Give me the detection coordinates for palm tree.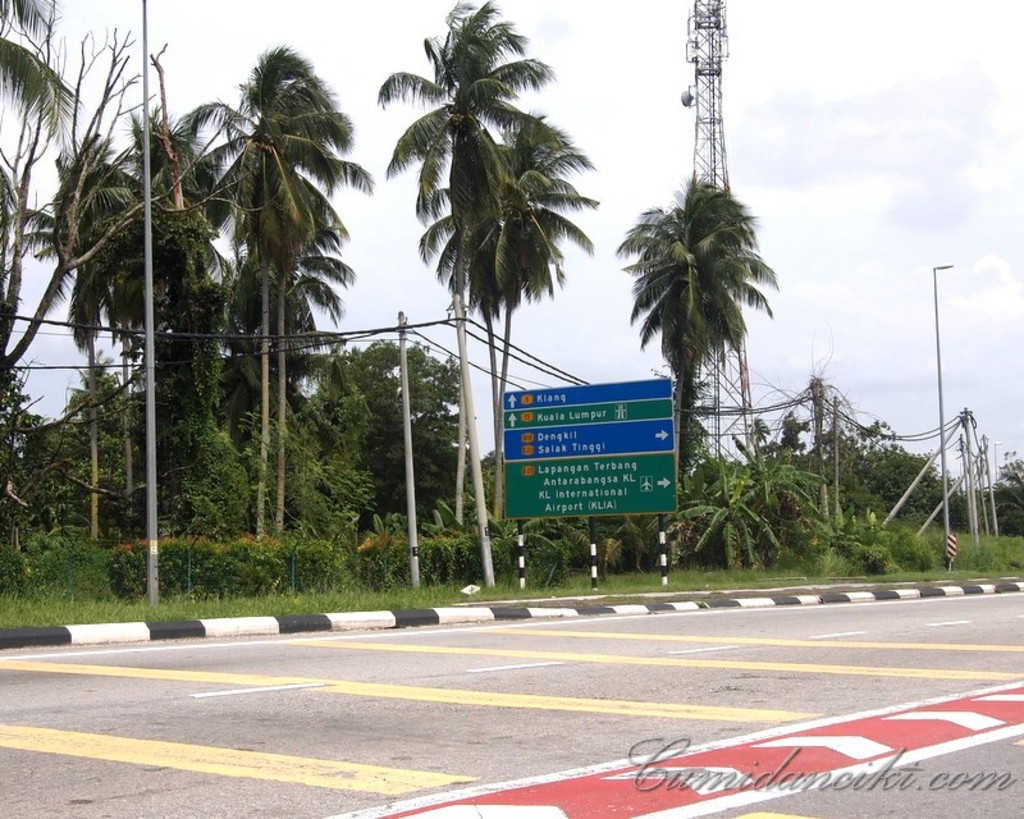
[607, 164, 781, 548].
